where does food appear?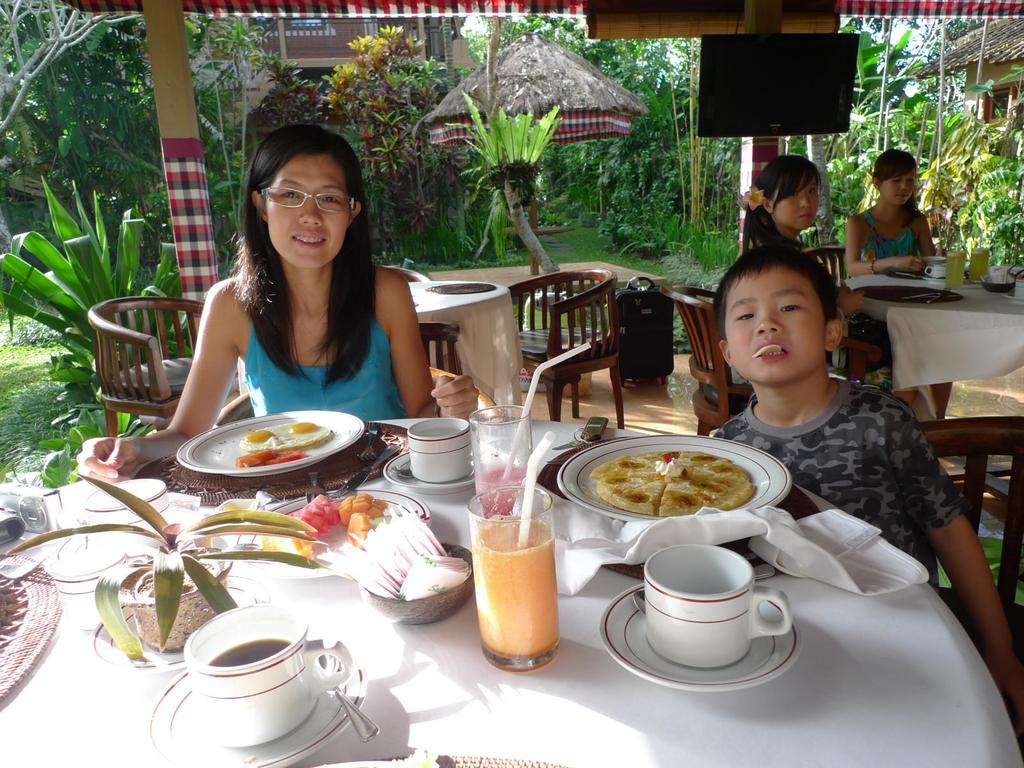
Appears at 235,420,332,451.
